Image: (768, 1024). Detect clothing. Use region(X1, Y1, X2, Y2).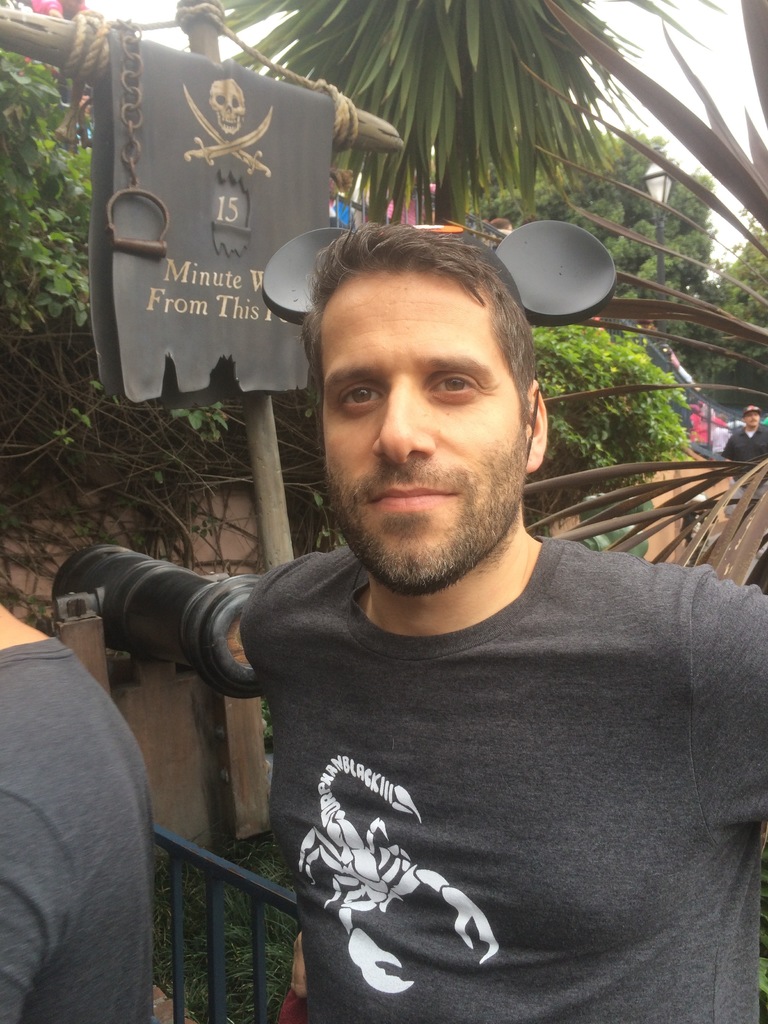
region(237, 530, 767, 1023).
